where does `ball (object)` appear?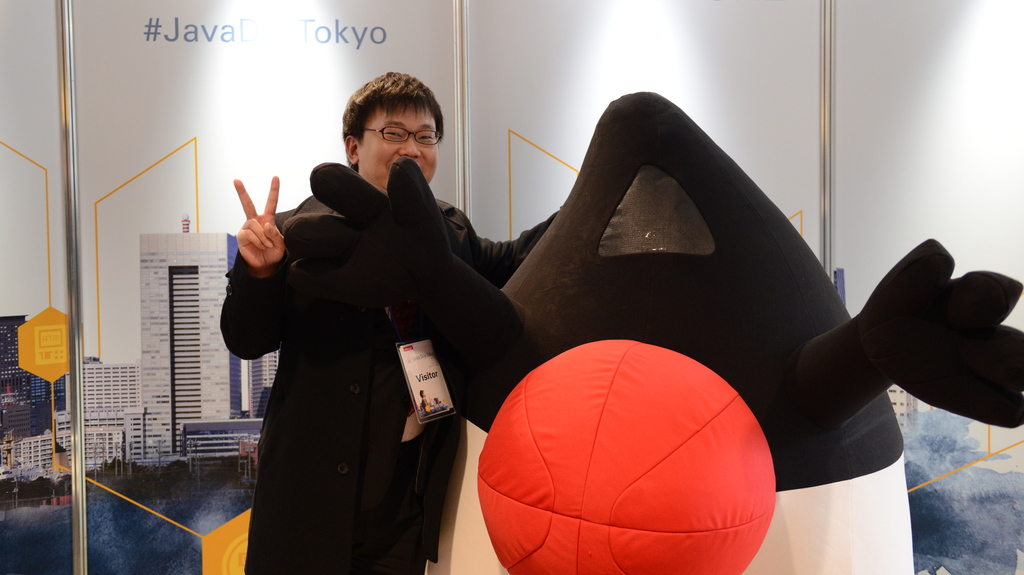
Appears at left=478, top=338, right=775, bottom=574.
